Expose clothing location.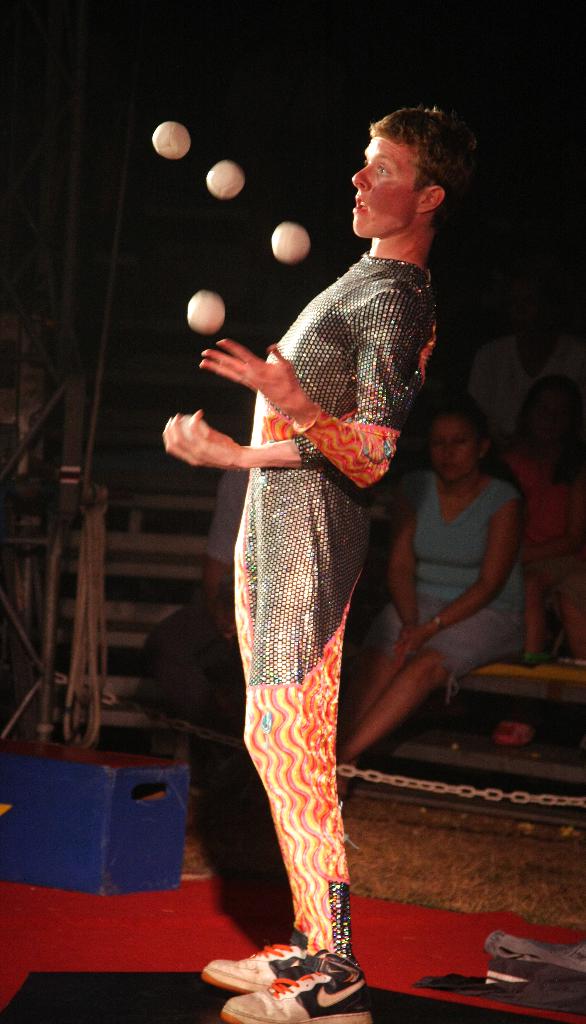
Exposed at x1=387, y1=466, x2=524, y2=683.
